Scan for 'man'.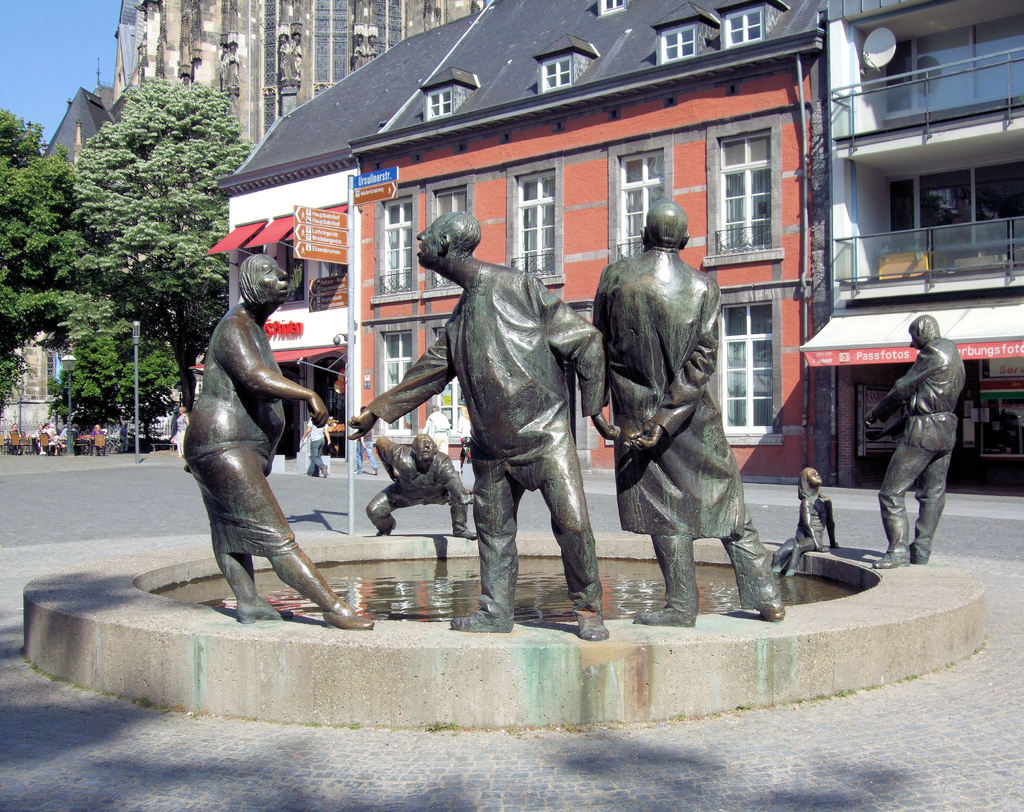
Scan result: x1=860 y1=314 x2=966 y2=569.
